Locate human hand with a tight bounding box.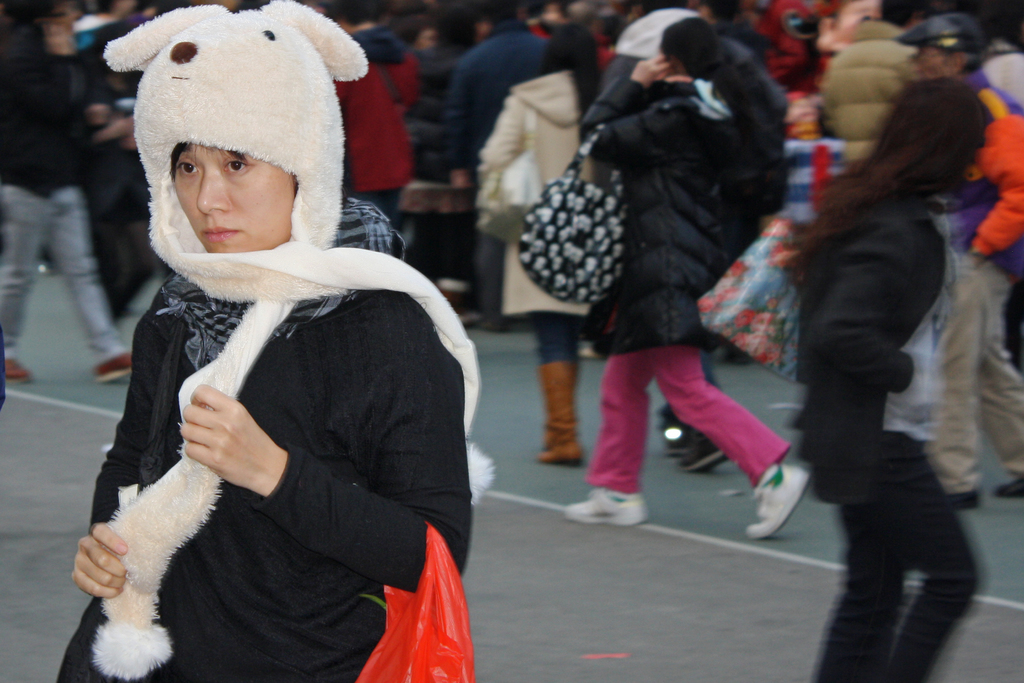
[left=116, top=114, right=134, bottom=138].
